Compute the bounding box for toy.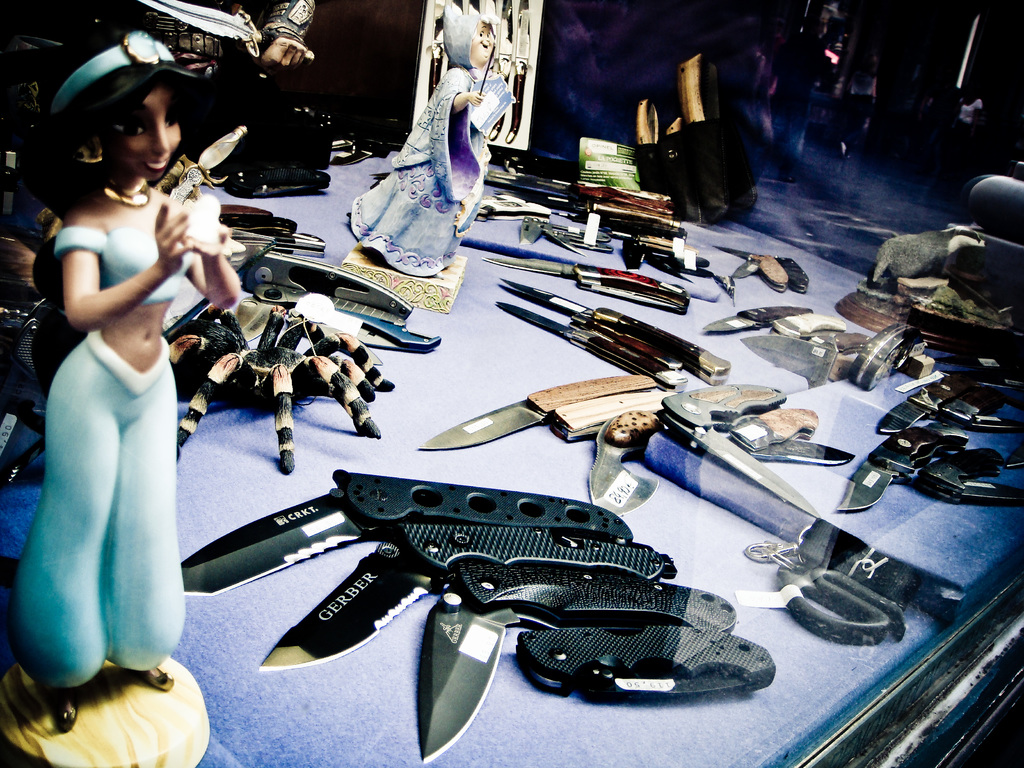
{"x1": 180, "y1": 466, "x2": 775, "y2": 764}.
